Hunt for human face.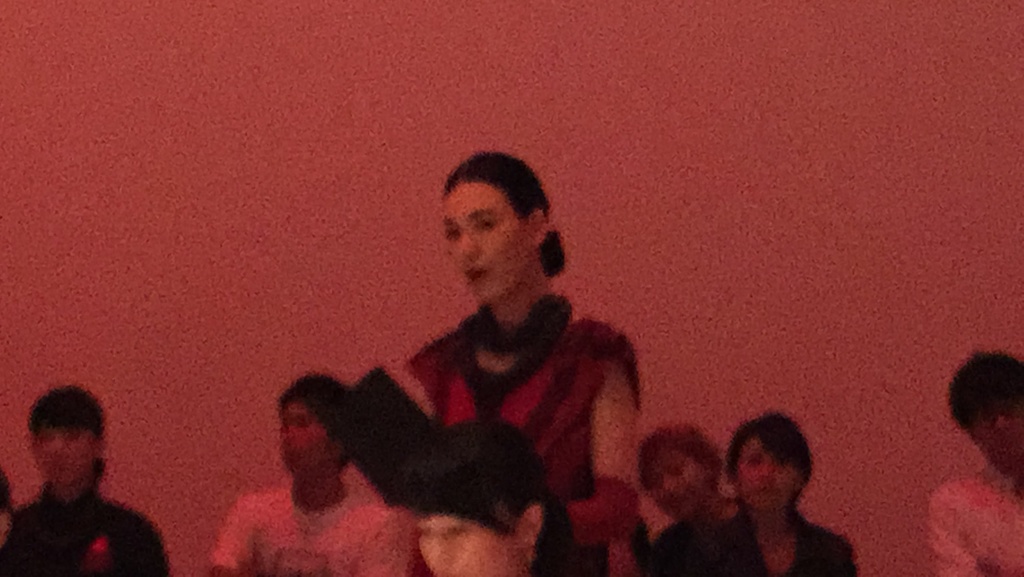
Hunted down at 982,409,1023,472.
